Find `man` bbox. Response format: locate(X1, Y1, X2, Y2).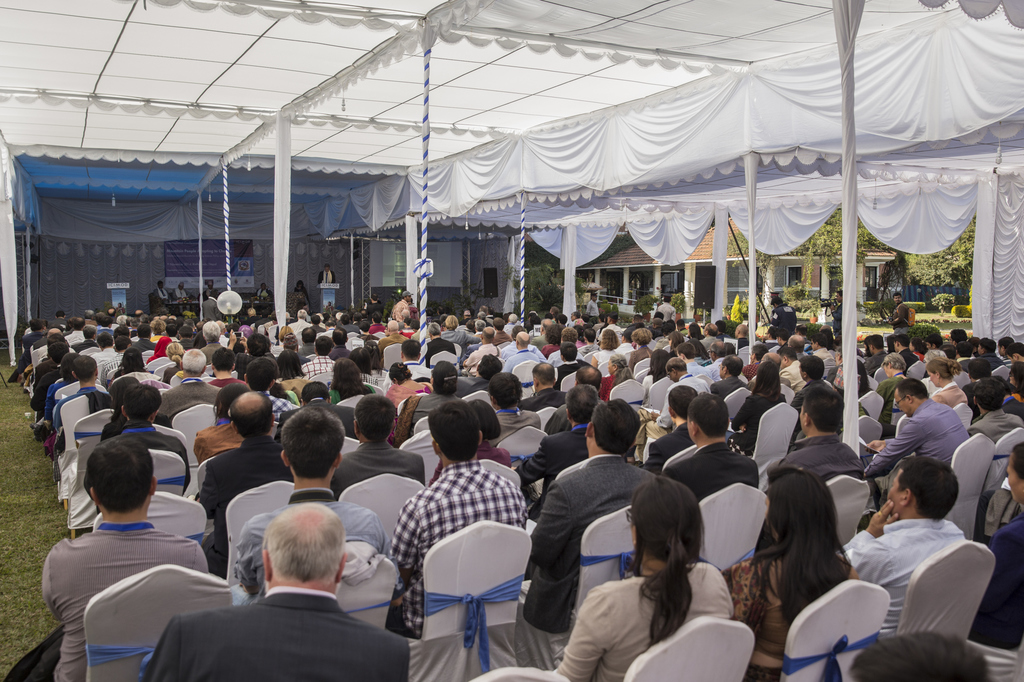
locate(893, 297, 915, 333).
